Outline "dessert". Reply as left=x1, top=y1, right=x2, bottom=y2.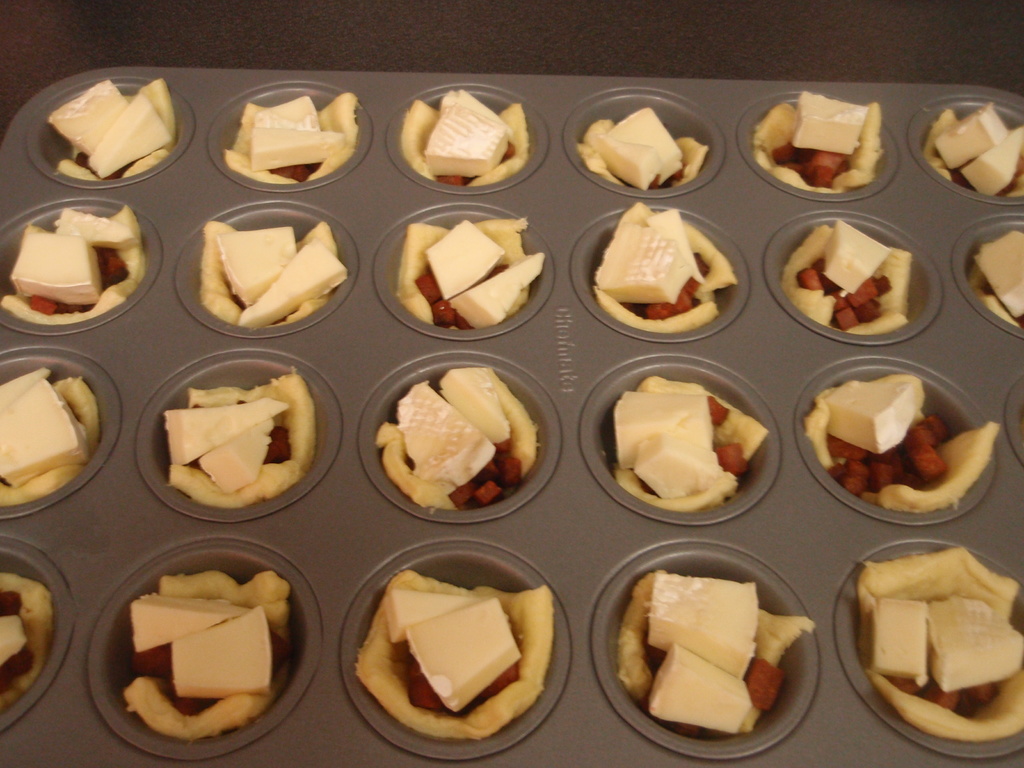
left=0, top=365, right=121, bottom=503.
